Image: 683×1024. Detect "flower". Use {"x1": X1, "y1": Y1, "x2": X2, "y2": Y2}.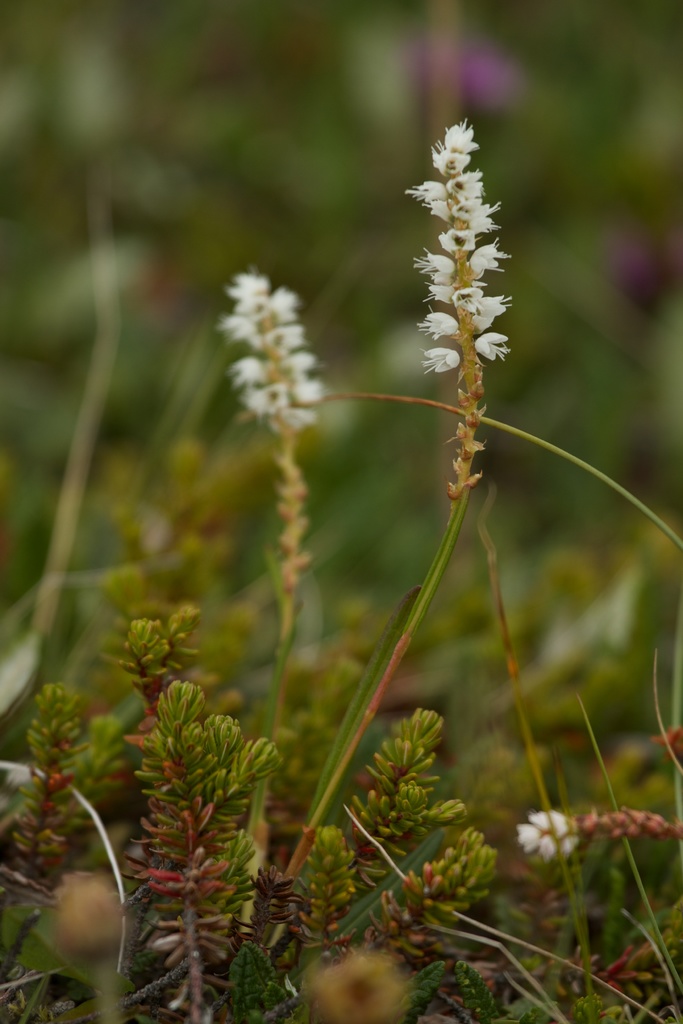
{"x1": 407, "y1": 120, "x2": 514, "y2": 378}.
